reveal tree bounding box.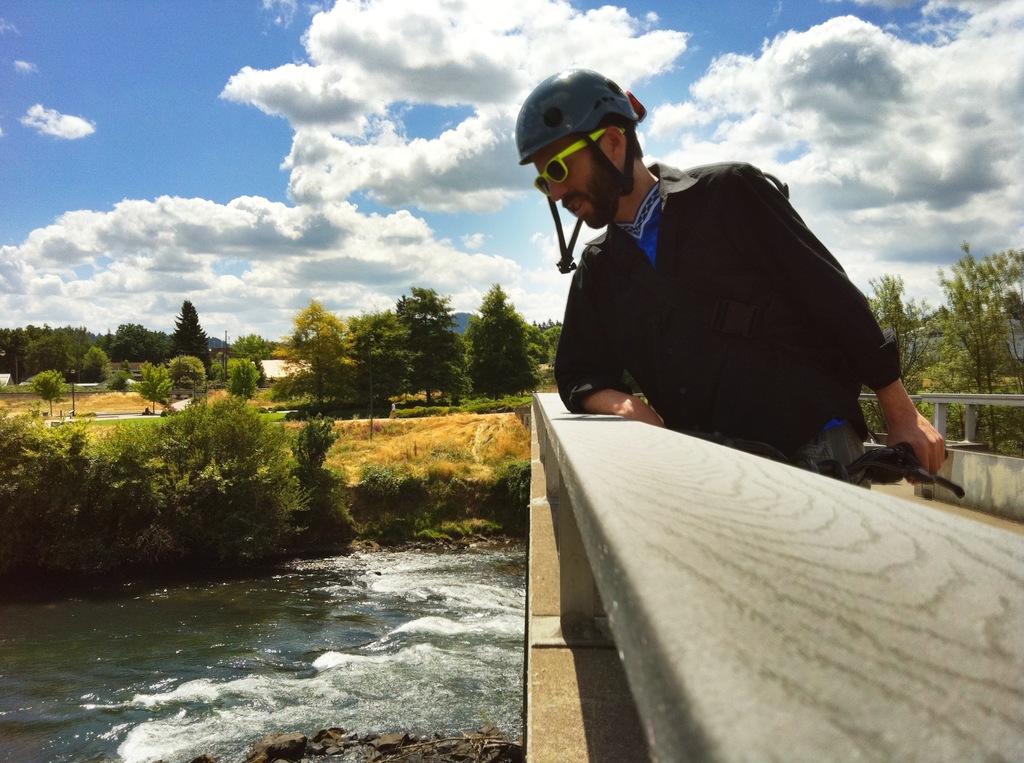
Revealed: left=352, top=301, right=406, bottom=418.
